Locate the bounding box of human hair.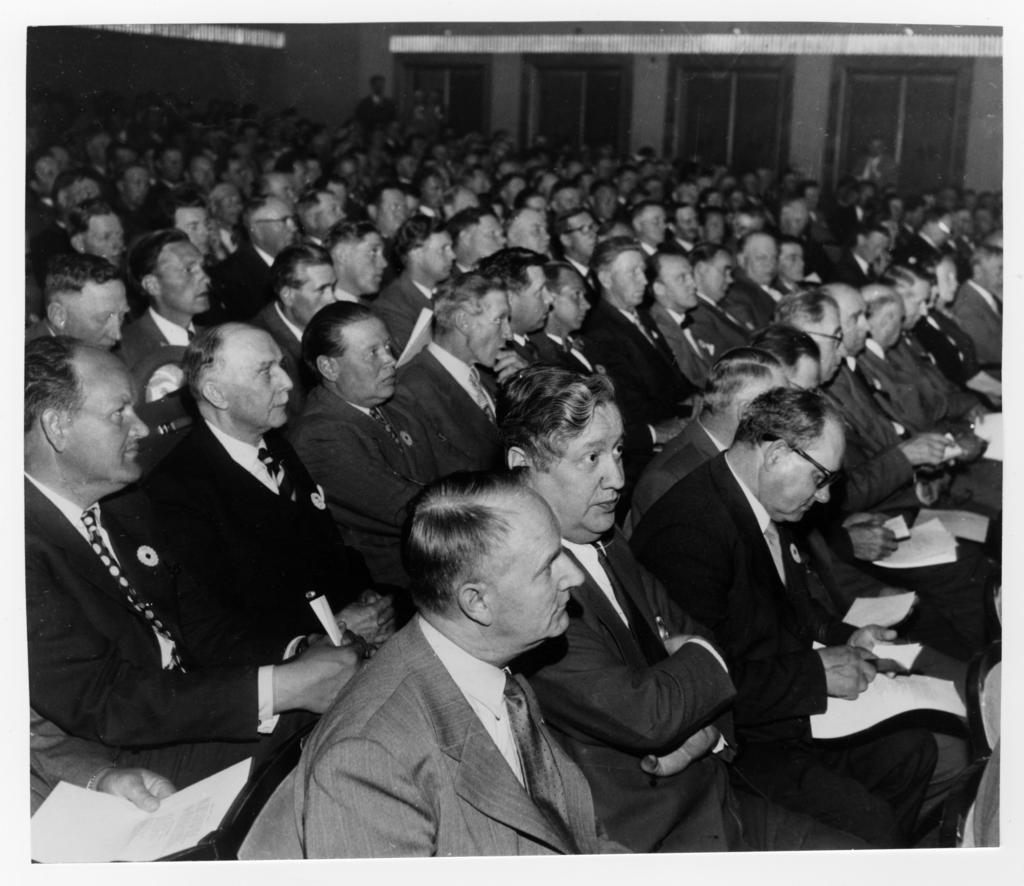
Bounding box: Rect(424, 270, 508, 341).
